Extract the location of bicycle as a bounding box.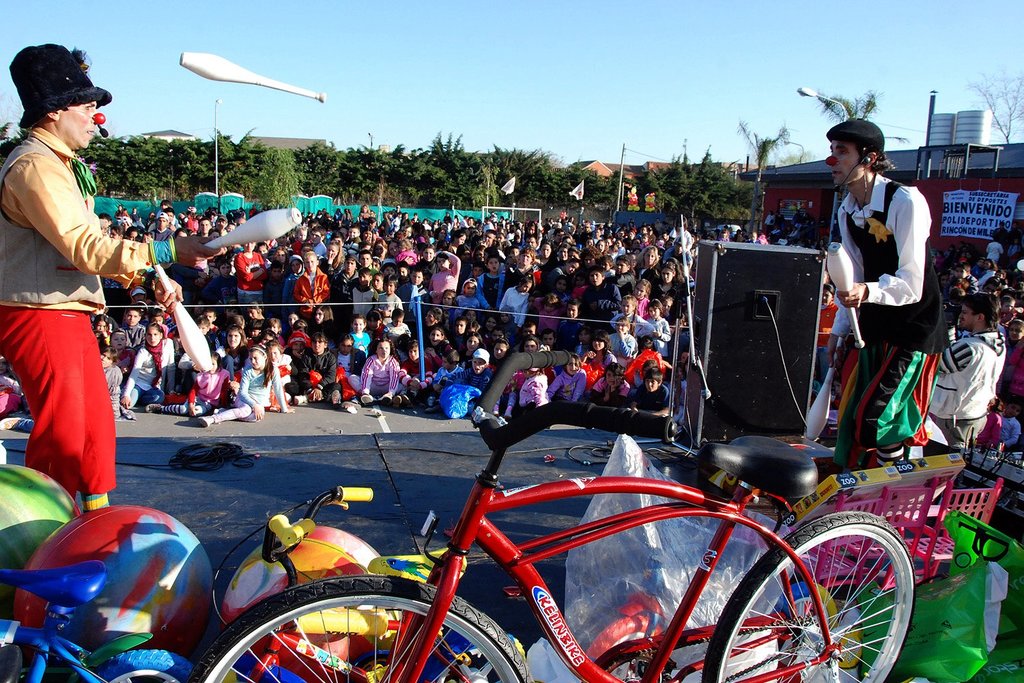
[141,365,960,676].
